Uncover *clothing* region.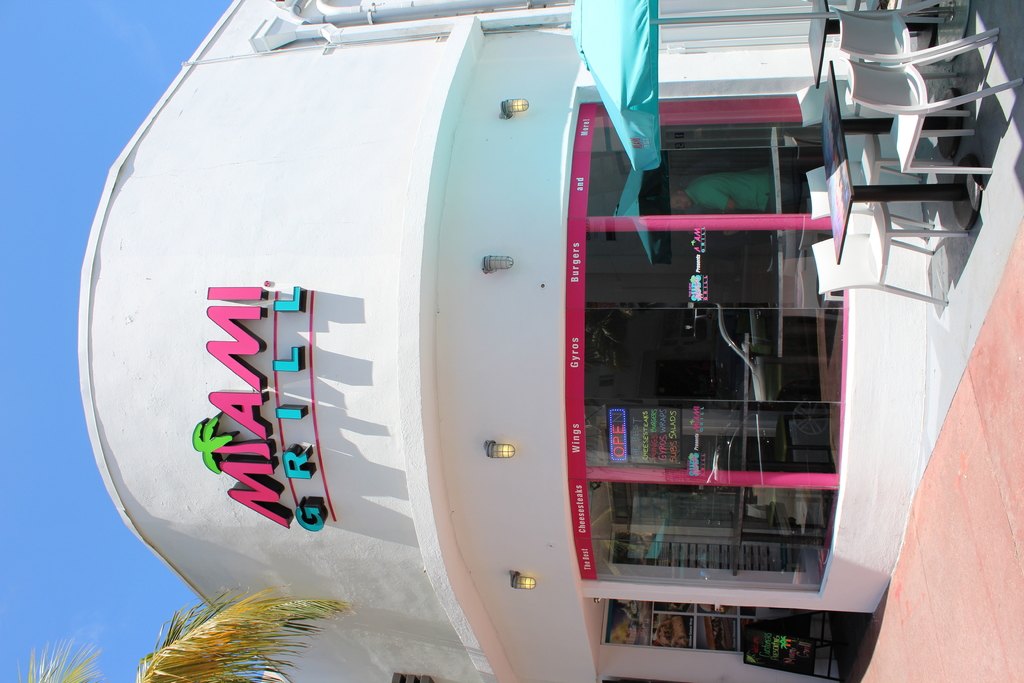
Uncovered: bbox=(687, 167, 775, 208).
